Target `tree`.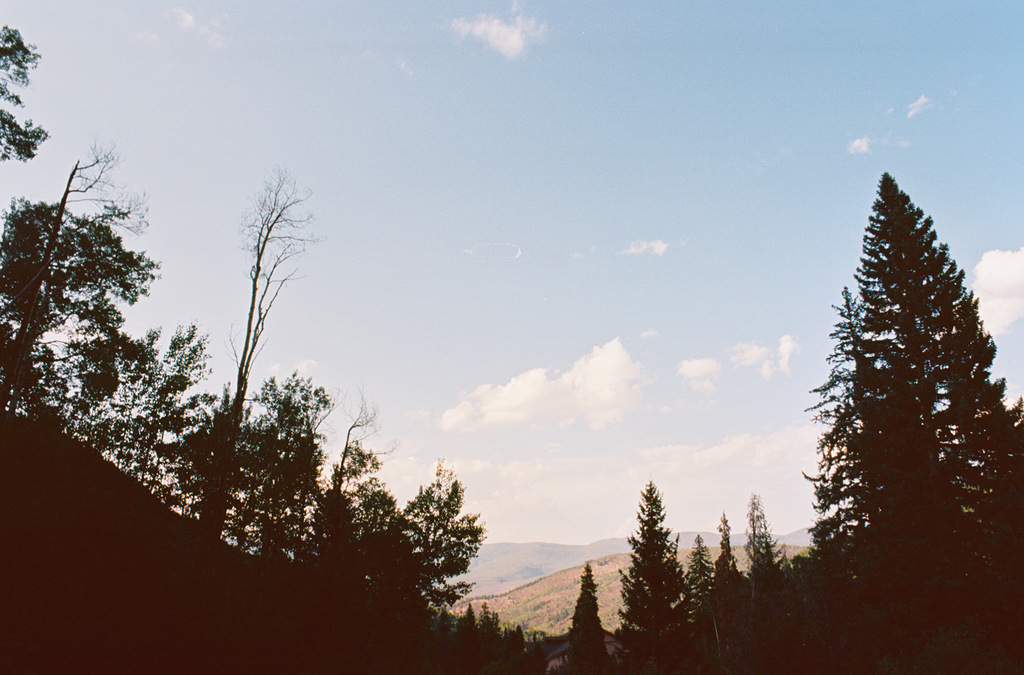
Target region: <region>706, 517, 753, 674</region>.
